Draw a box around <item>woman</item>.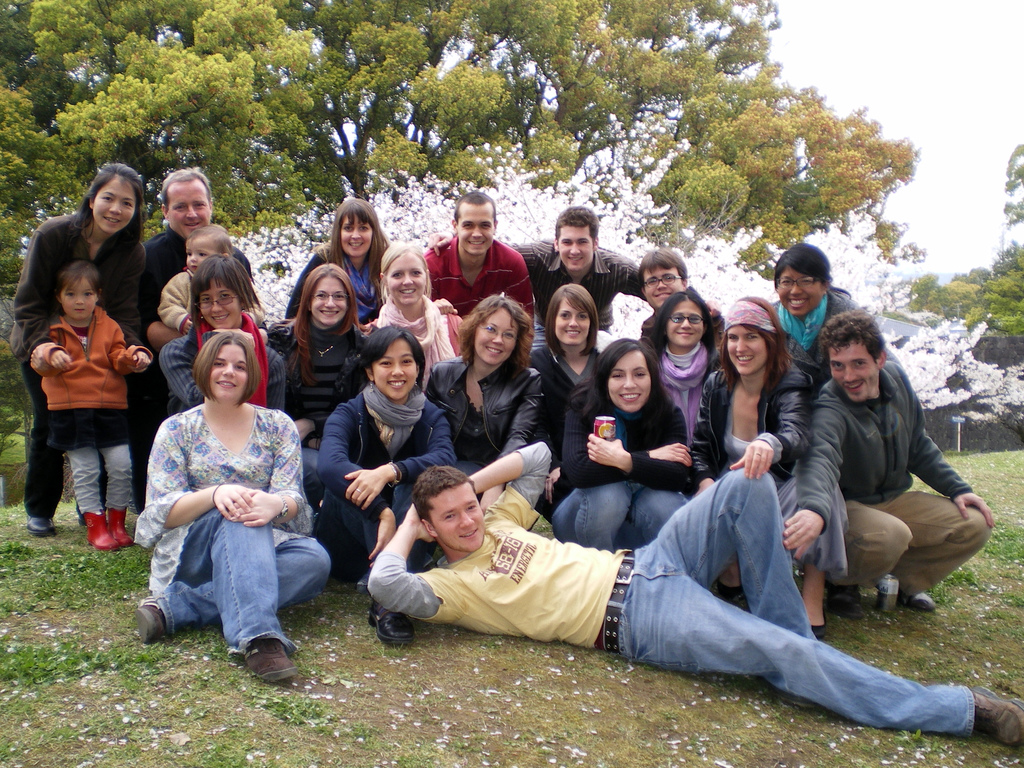
region(288, 192, 391, 323).
